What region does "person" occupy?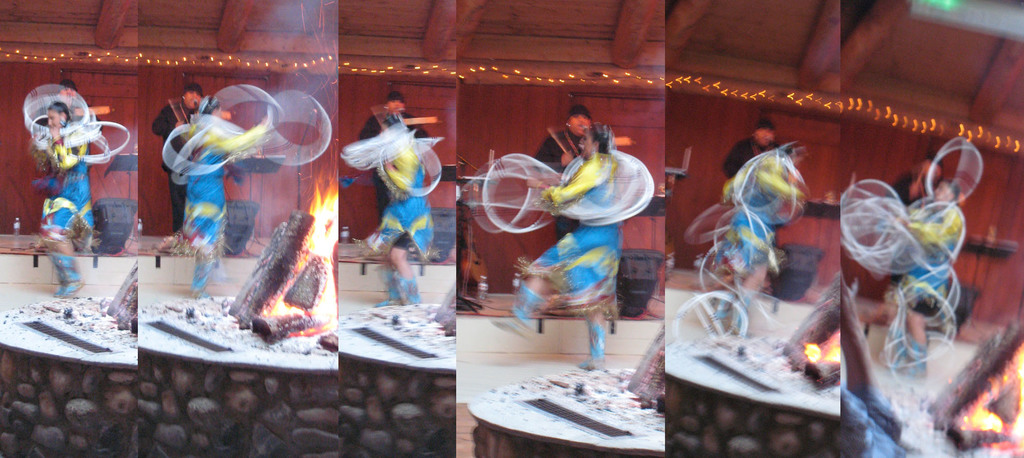
box=[359, 121, 442, 310].
